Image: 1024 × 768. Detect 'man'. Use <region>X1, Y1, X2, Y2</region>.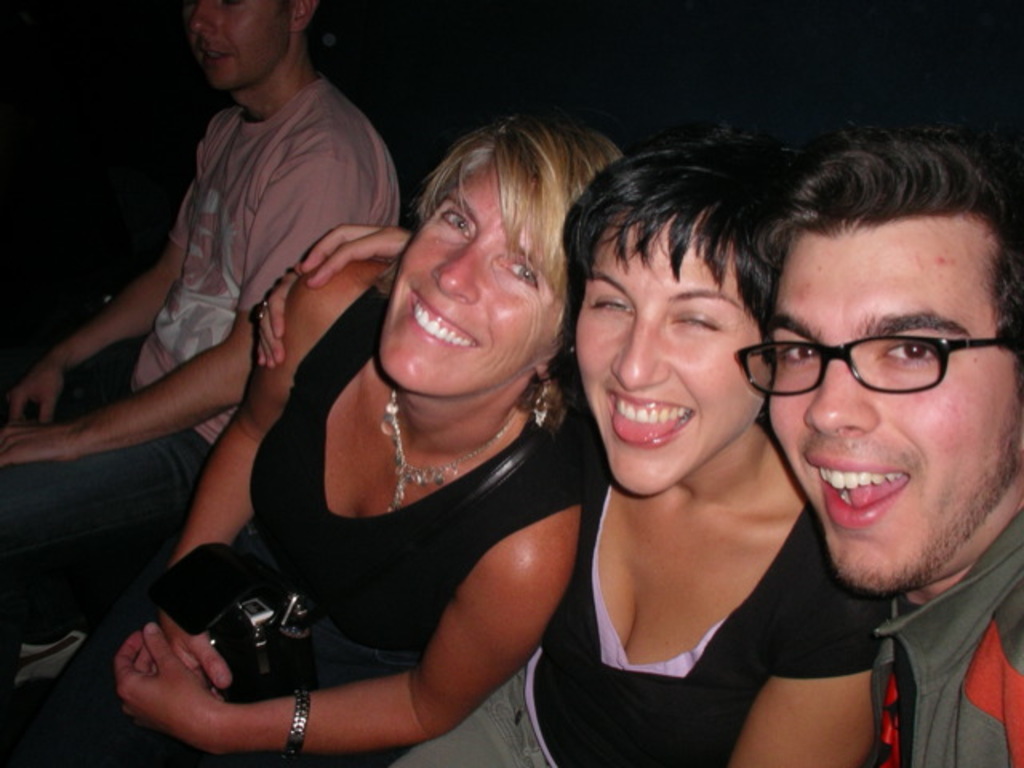
<region>0, 0, 400, 730</region>.
